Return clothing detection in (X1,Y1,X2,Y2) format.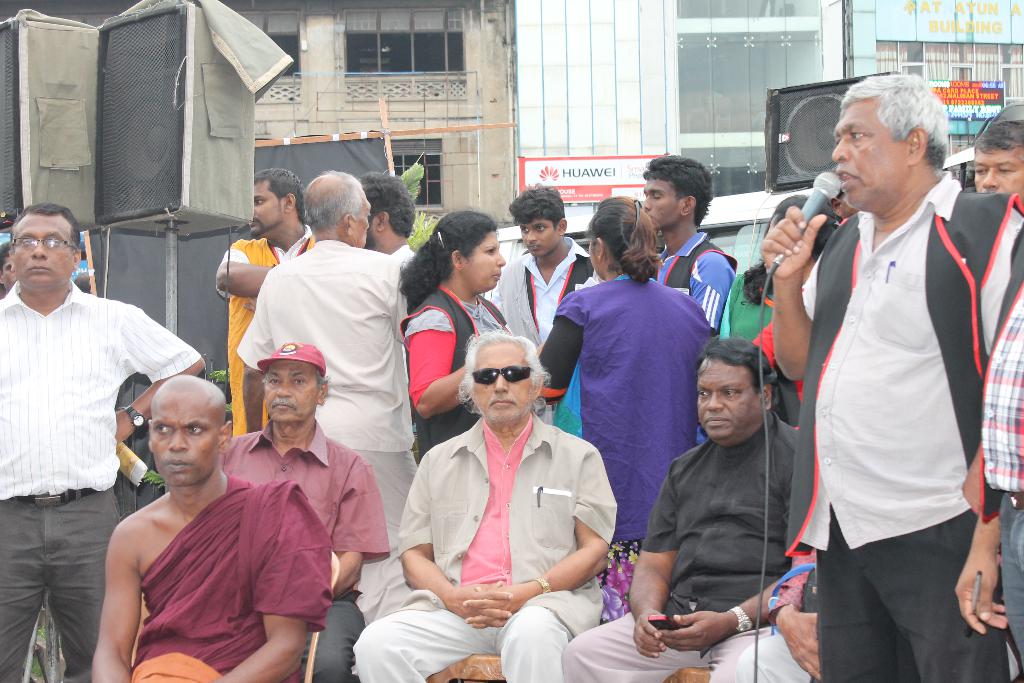
(562,415,804,682).
